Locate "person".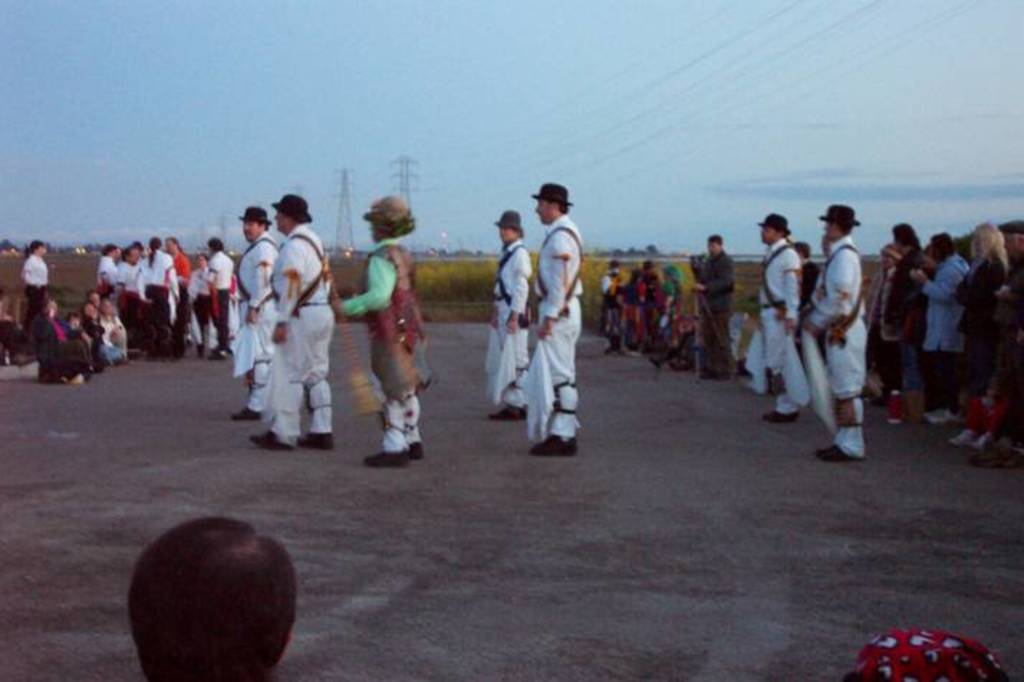
Bounding box: left=329, top=192, right=427, bottom=477.
